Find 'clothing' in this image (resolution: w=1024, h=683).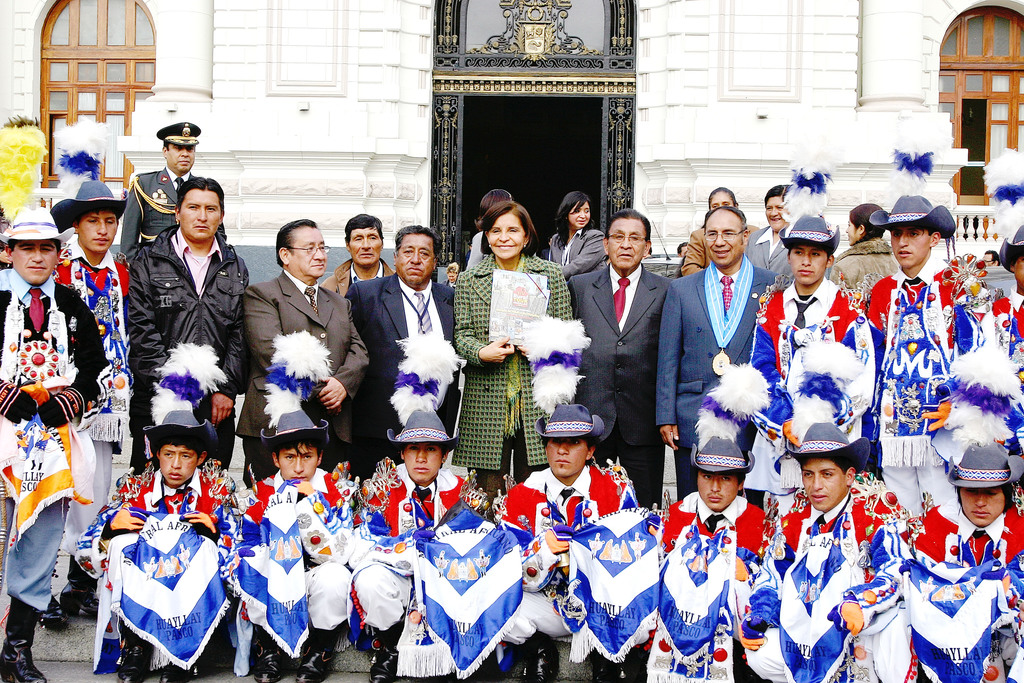
228, 470, 362, 678.
